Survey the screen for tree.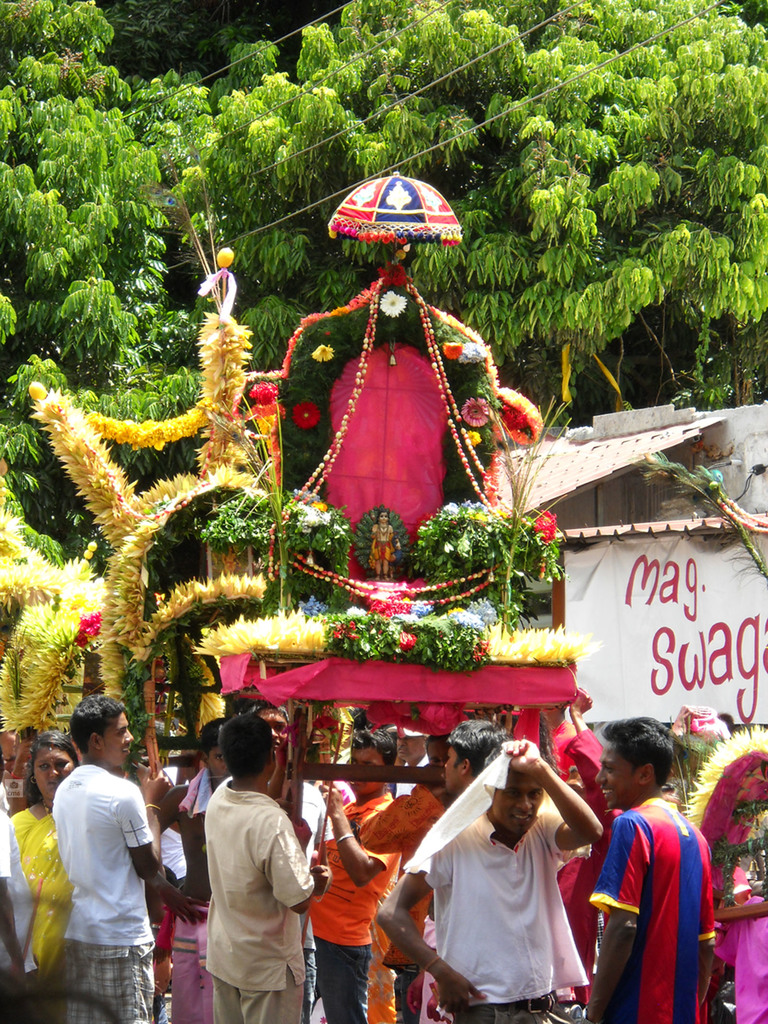
Survey found: region(0, 0, 229, 596).
